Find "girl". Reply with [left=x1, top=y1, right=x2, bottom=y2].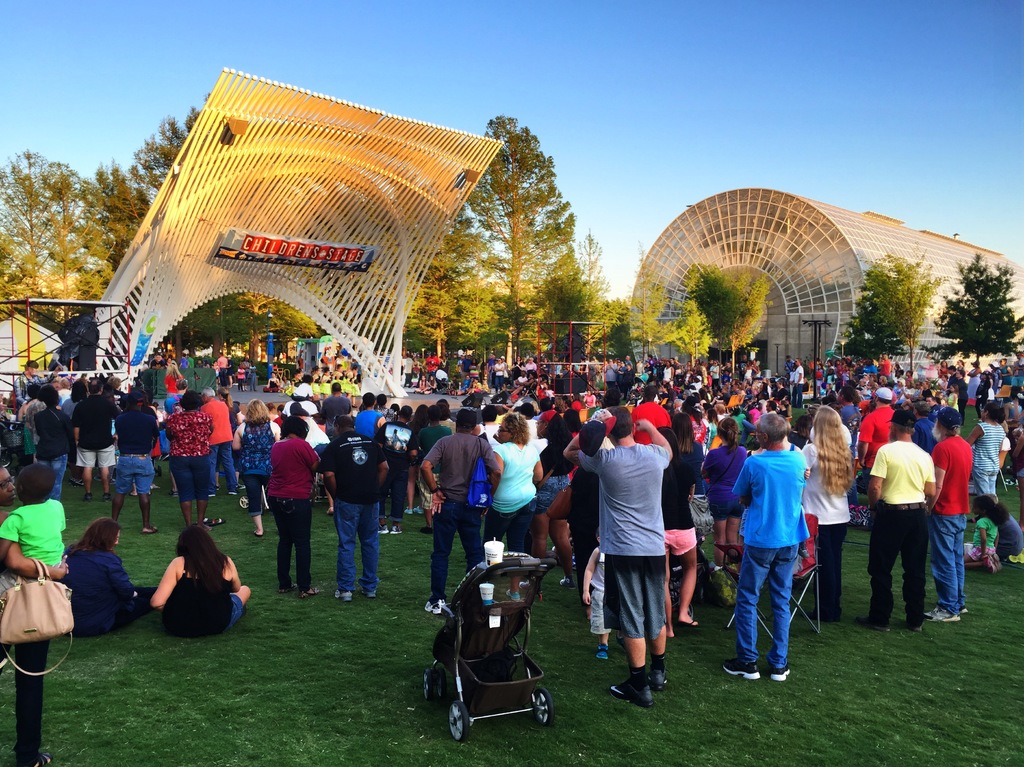
[left=162, top=384, right=216, bottom=533].
